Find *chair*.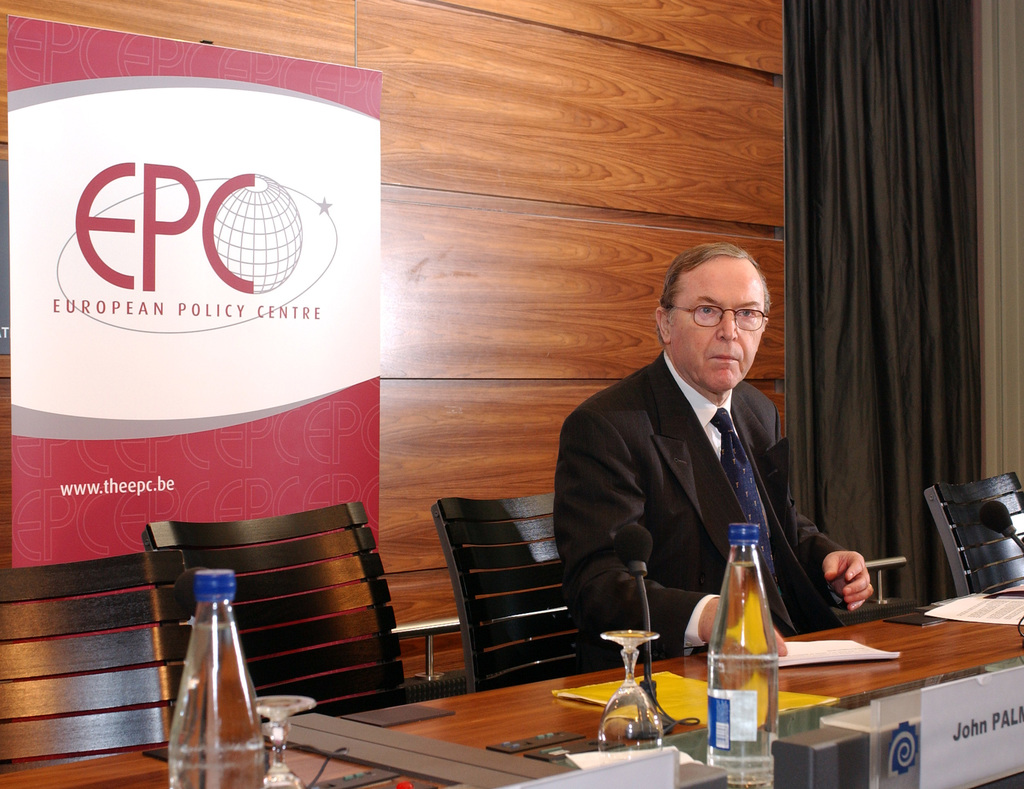
0 551 189 788.
